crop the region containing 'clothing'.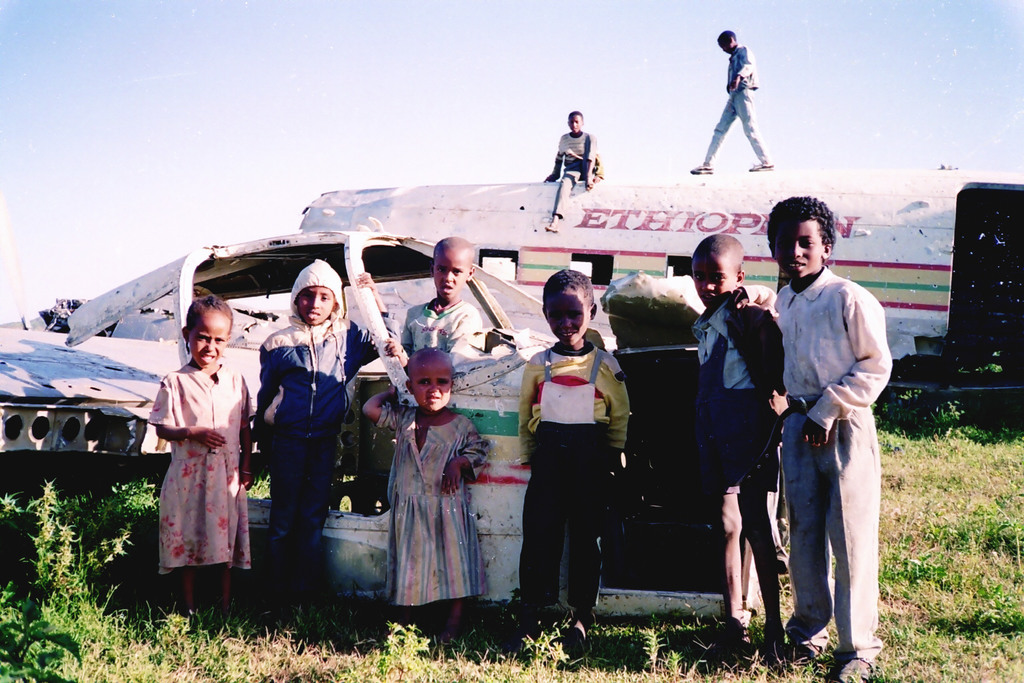
Crop region: (left=401, top=297, right=487, bottom=376).
